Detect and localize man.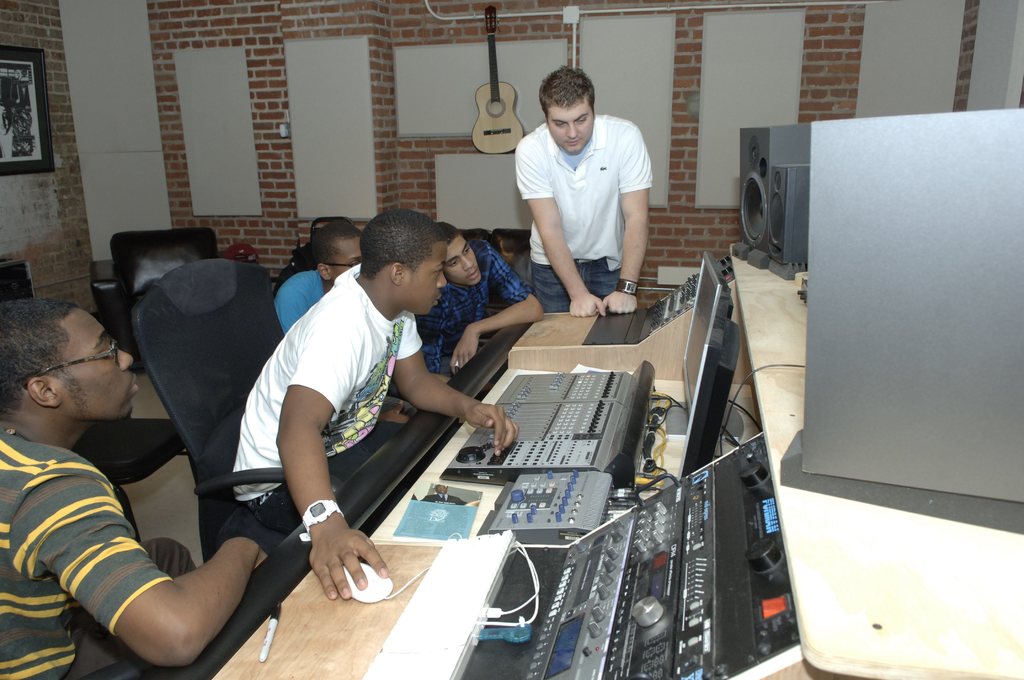
Localized at (3,248,283,654).
